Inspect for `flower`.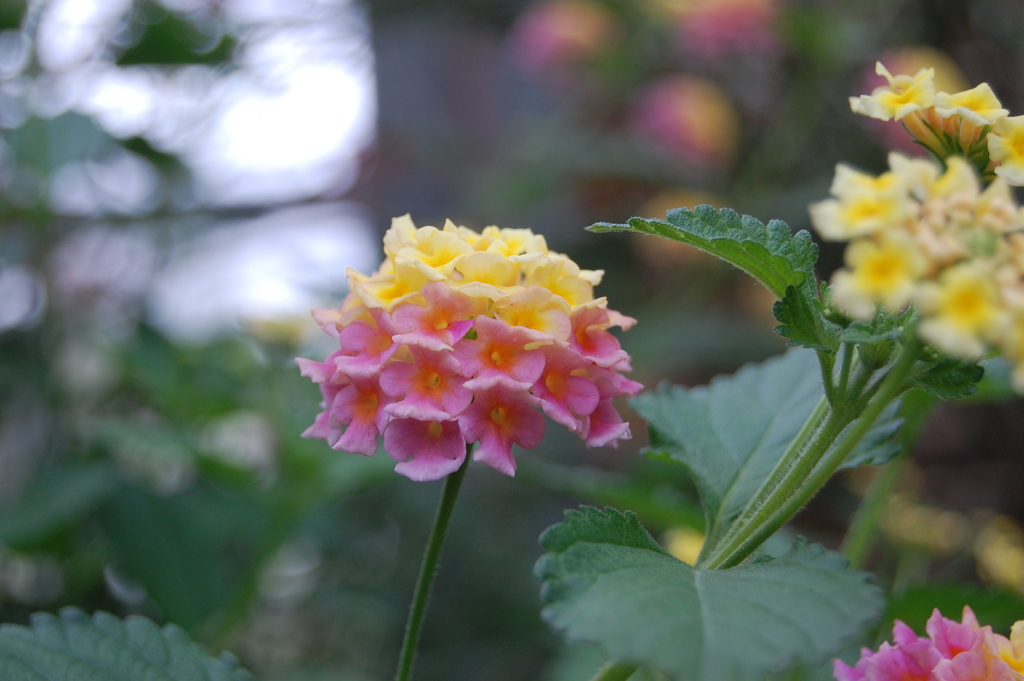
Inspection: <region>662, 528, 703, 565</region>.
